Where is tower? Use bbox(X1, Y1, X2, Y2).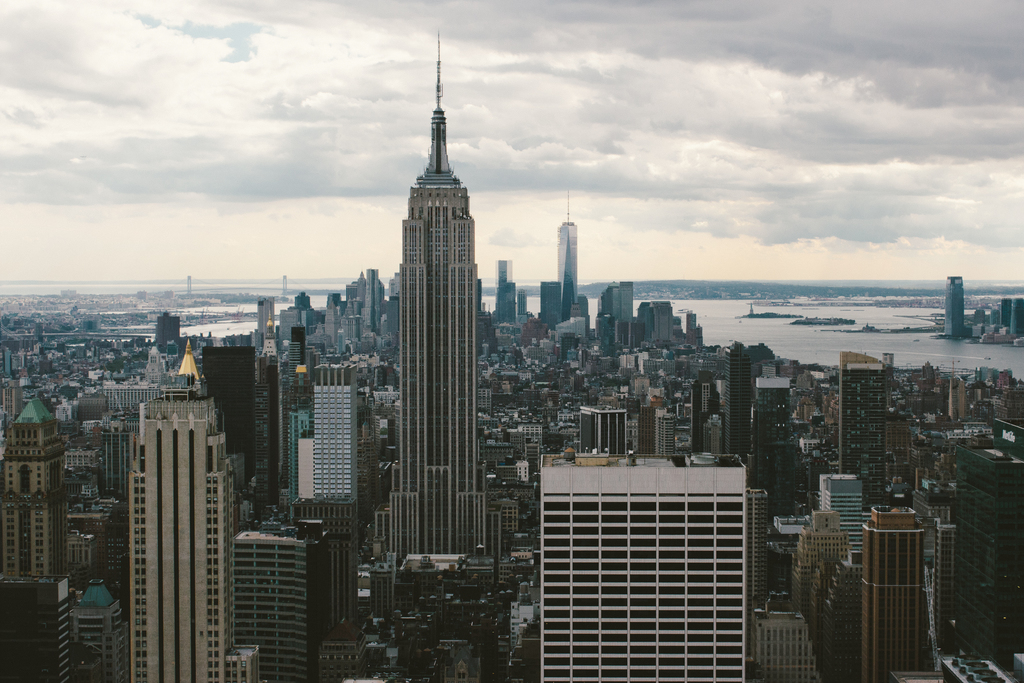
bbox(944, 277, 963, 336).
